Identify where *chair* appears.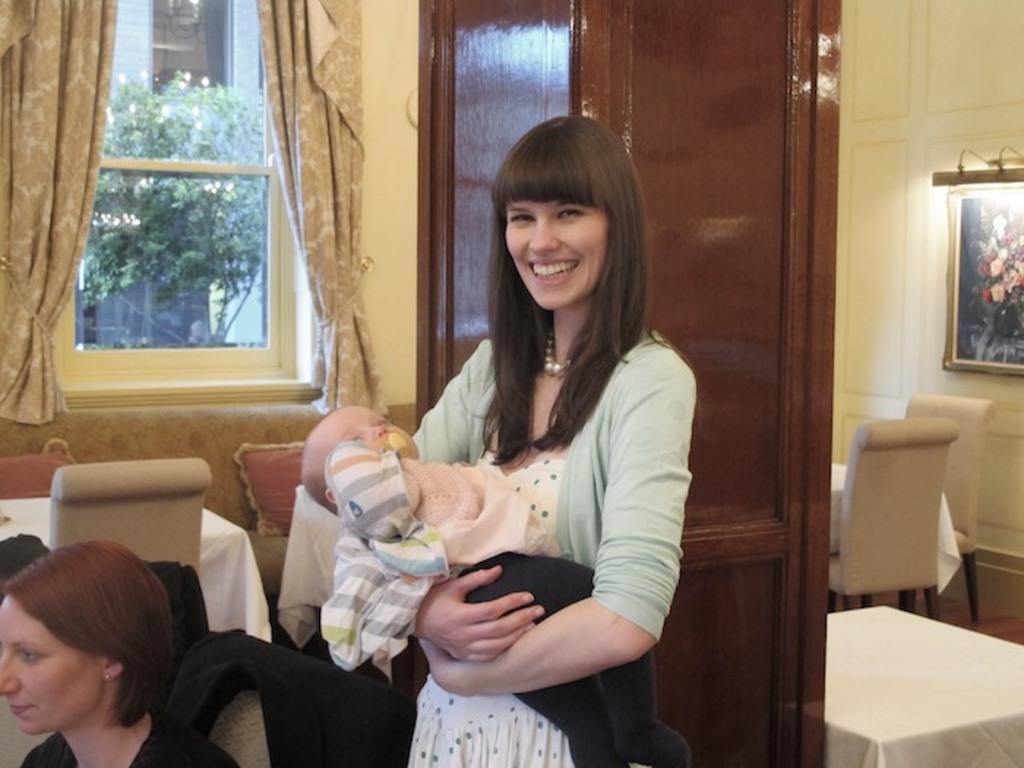
Appears at 47/456/212/572.
